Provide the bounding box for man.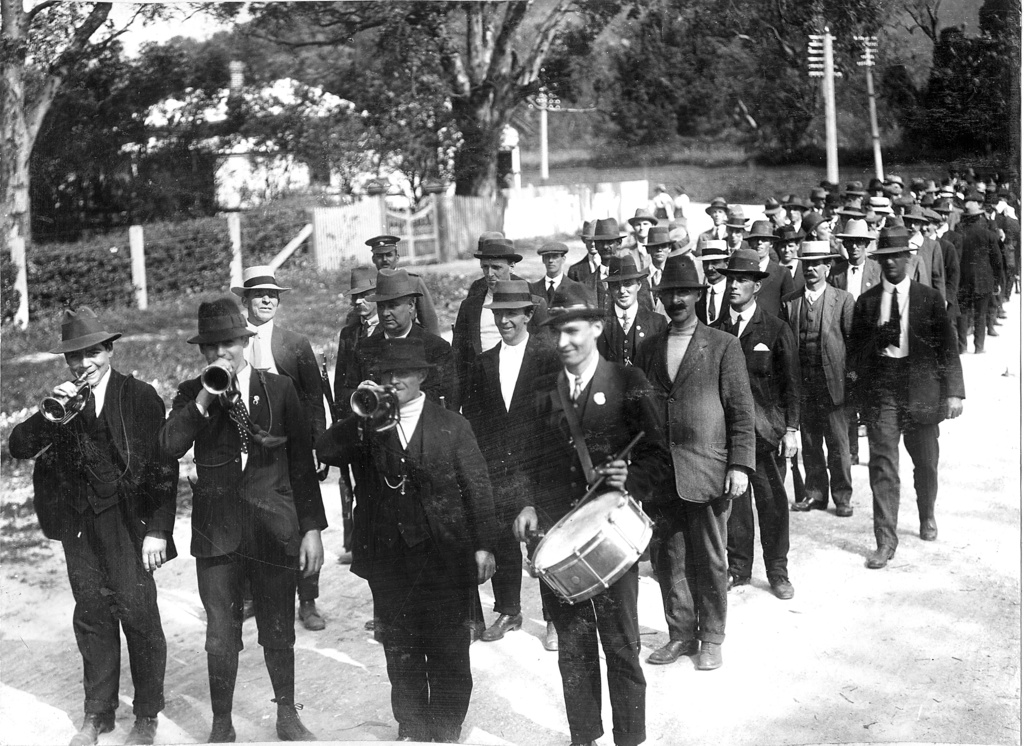
653,264,776,676.
